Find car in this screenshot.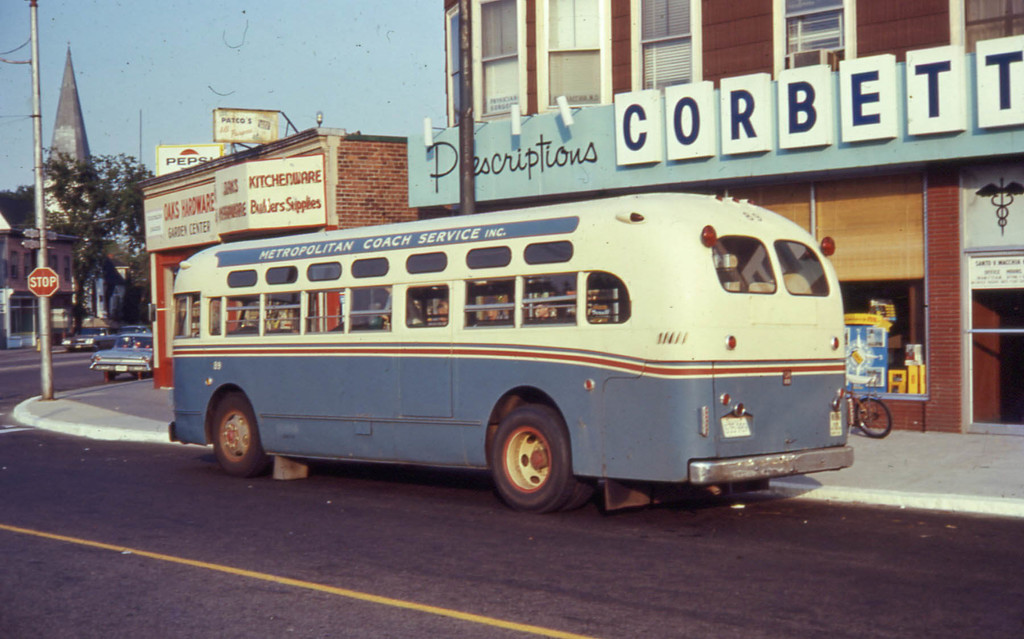
The bounding box for car is 89 334 154 380.
